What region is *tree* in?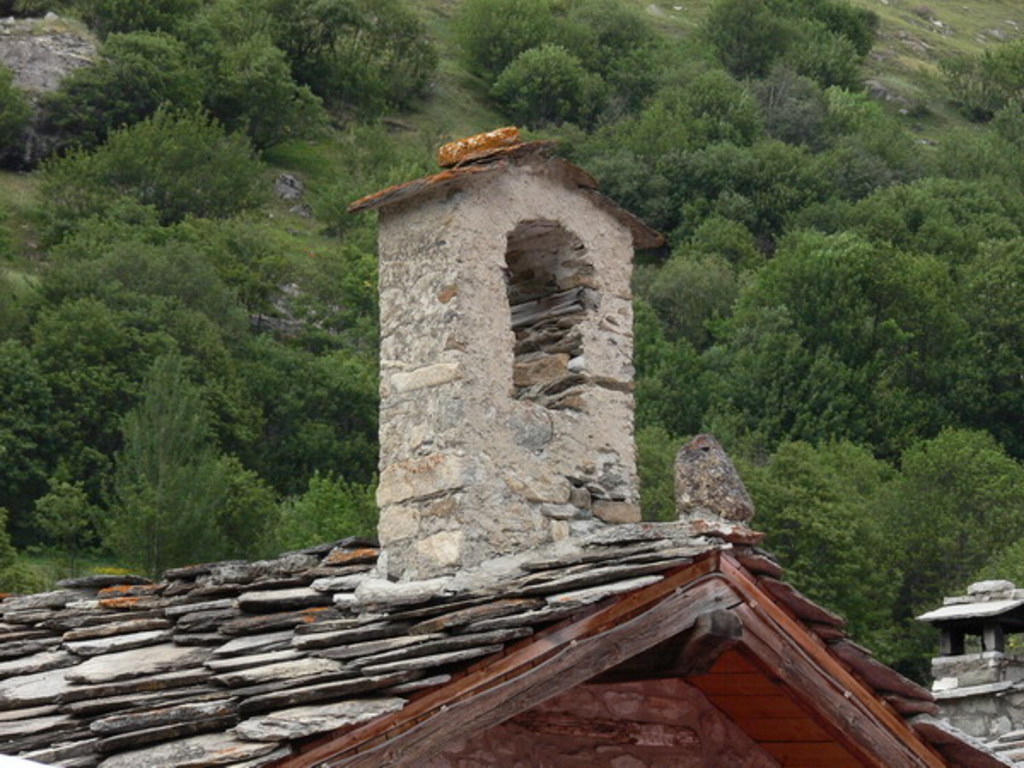
20 188 247 369.
